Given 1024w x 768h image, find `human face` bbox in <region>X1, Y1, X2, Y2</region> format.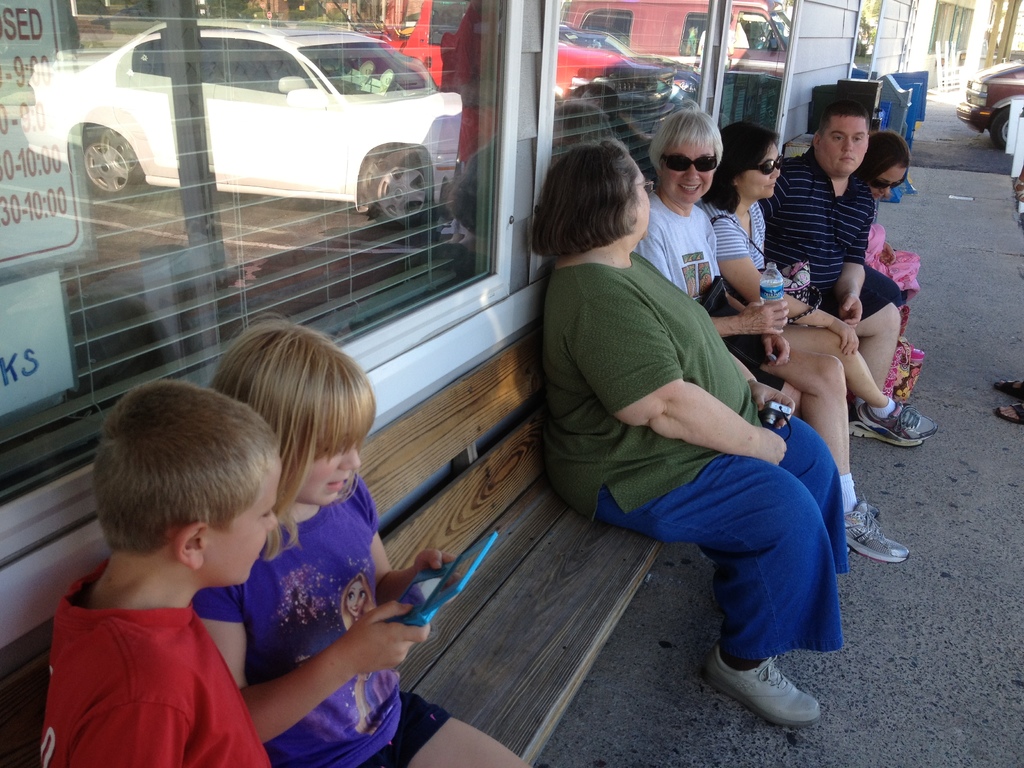
<region>867, 166, 907, 198</region>.
